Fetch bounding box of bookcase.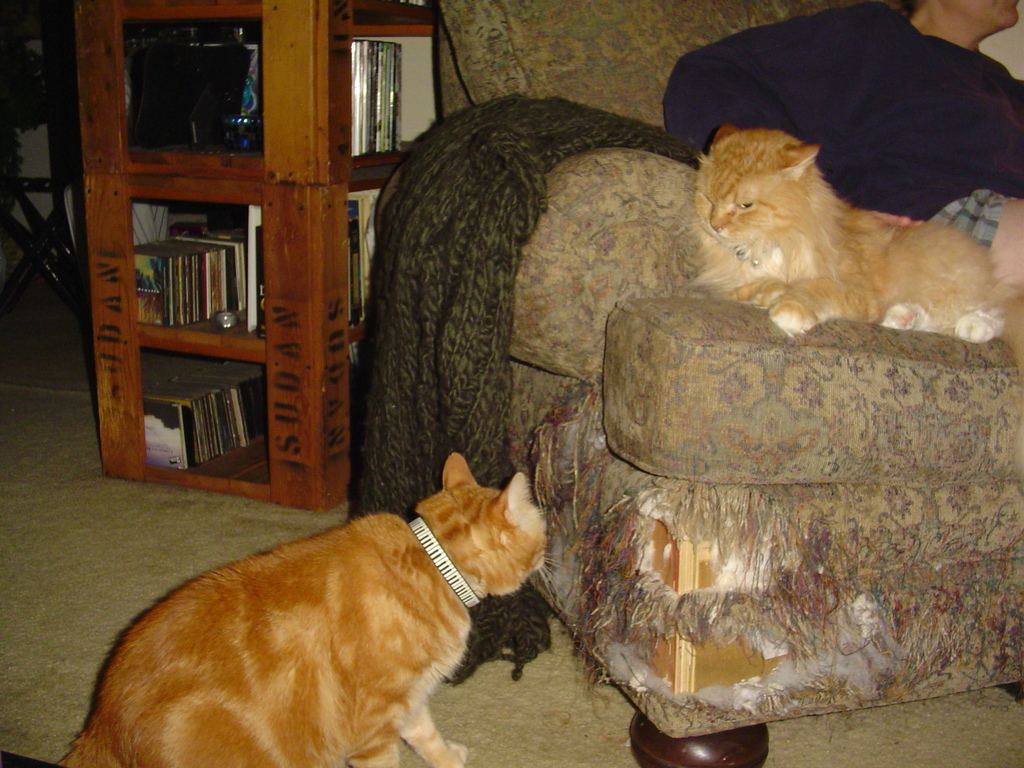
Bbox: left=67, top=1, right=441, bottom=513.
